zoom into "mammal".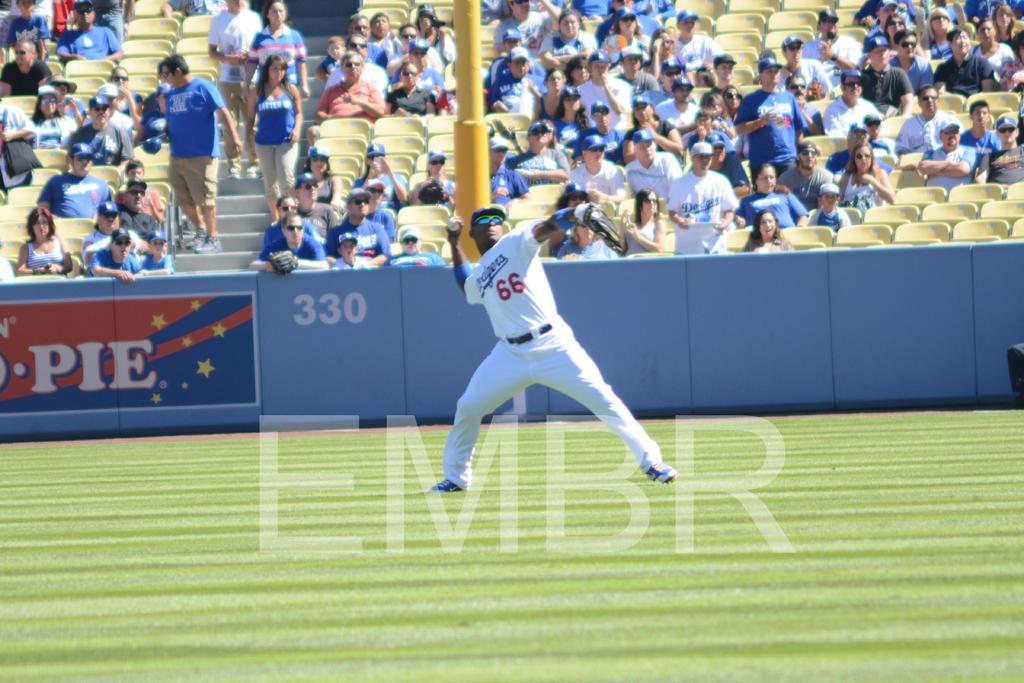
Zoom target: l=434, t=57, r=492, b=113.
